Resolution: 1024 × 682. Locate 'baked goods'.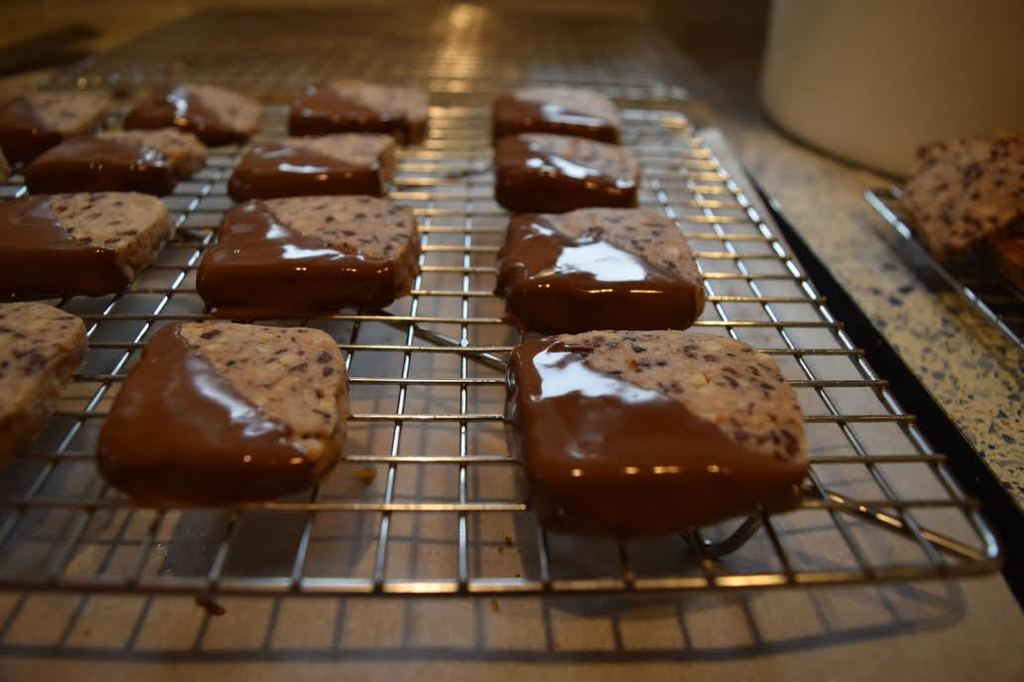
region(21, 131, 201, 193).
